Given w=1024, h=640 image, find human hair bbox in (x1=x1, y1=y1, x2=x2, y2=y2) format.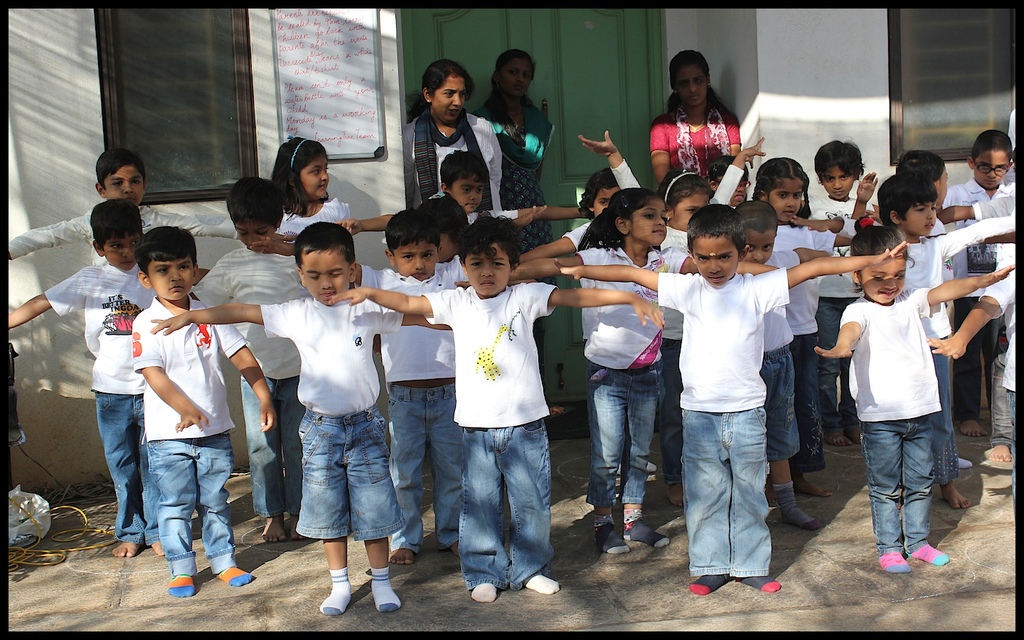
(x1=850, y1=215, x2=917, y2=267).
